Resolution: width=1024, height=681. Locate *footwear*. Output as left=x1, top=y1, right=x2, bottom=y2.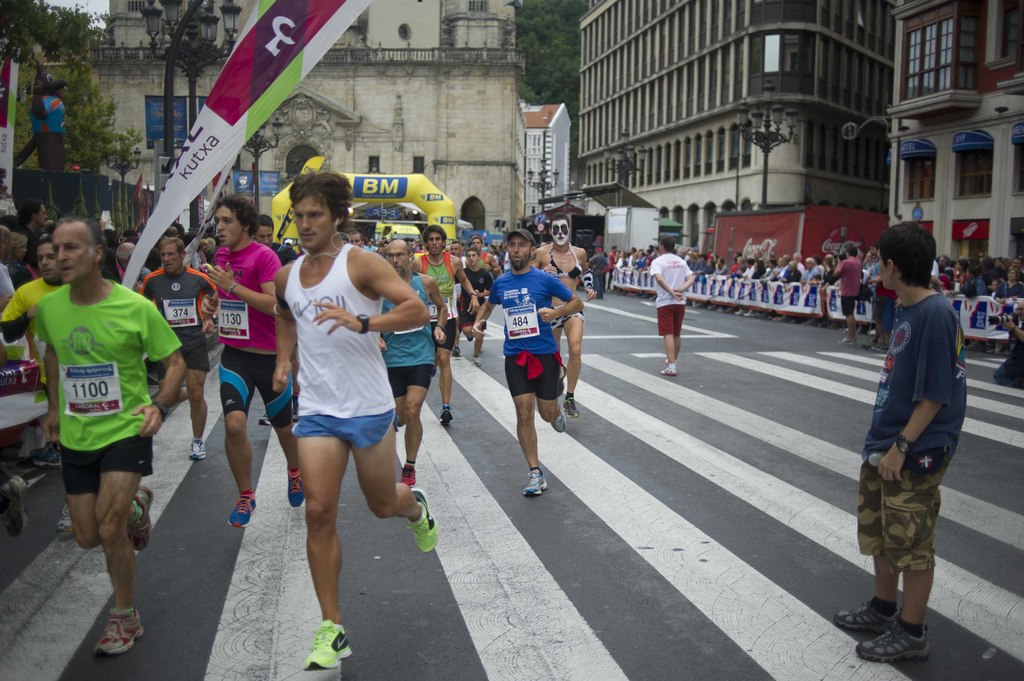
left=0, top=471, right=26, bottom=540.
